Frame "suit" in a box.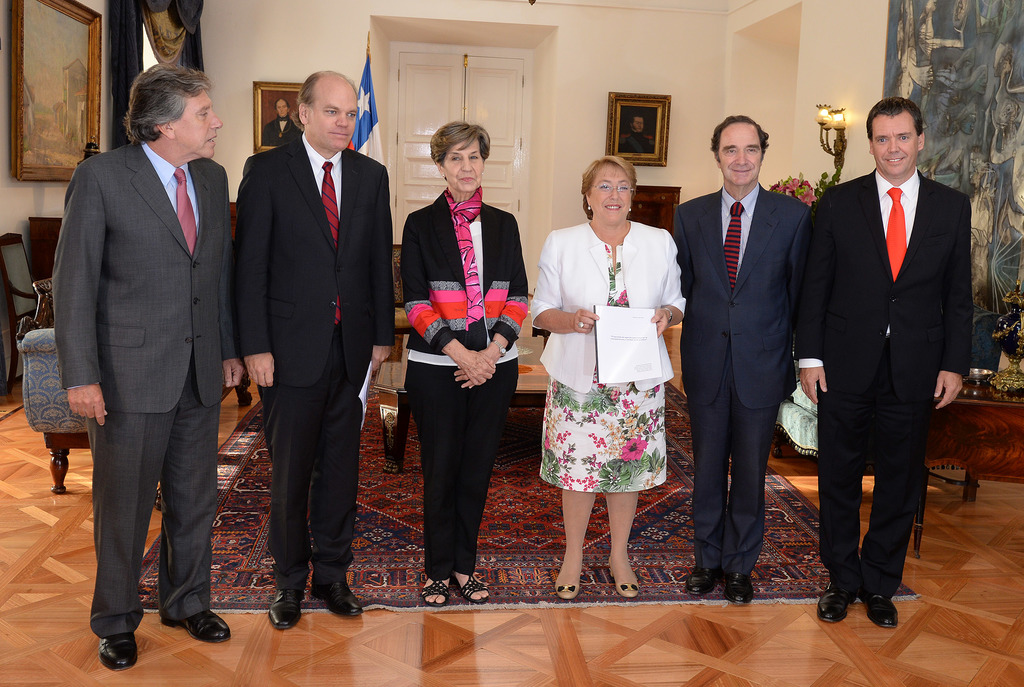
(left=229, top=127, right=394, bottom=581).
